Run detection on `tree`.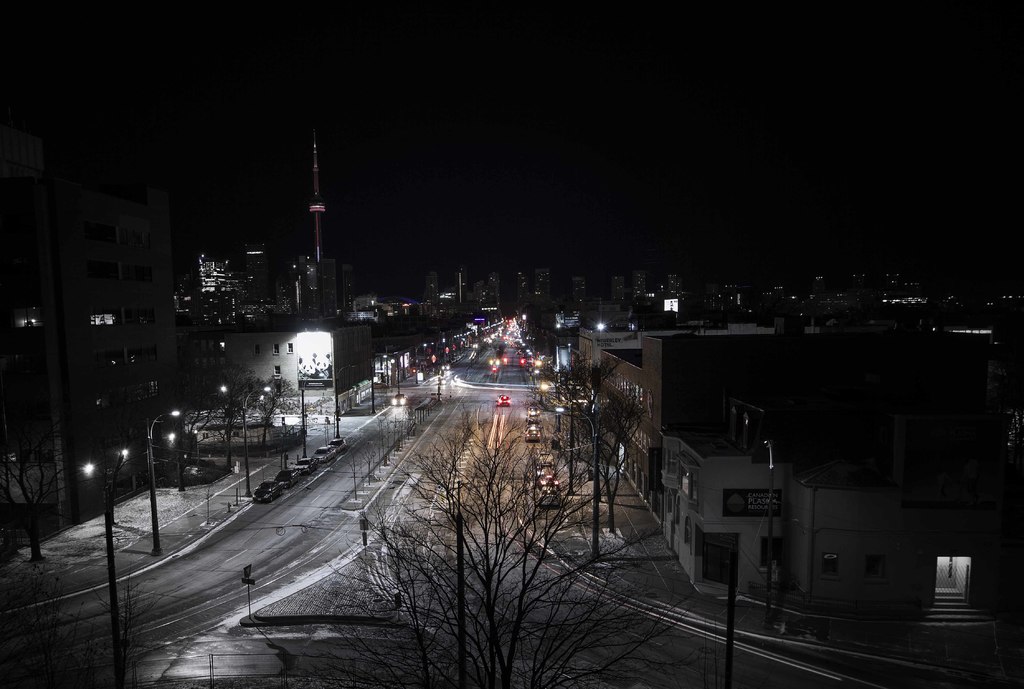
Result: 70, 301, 127, 511.
